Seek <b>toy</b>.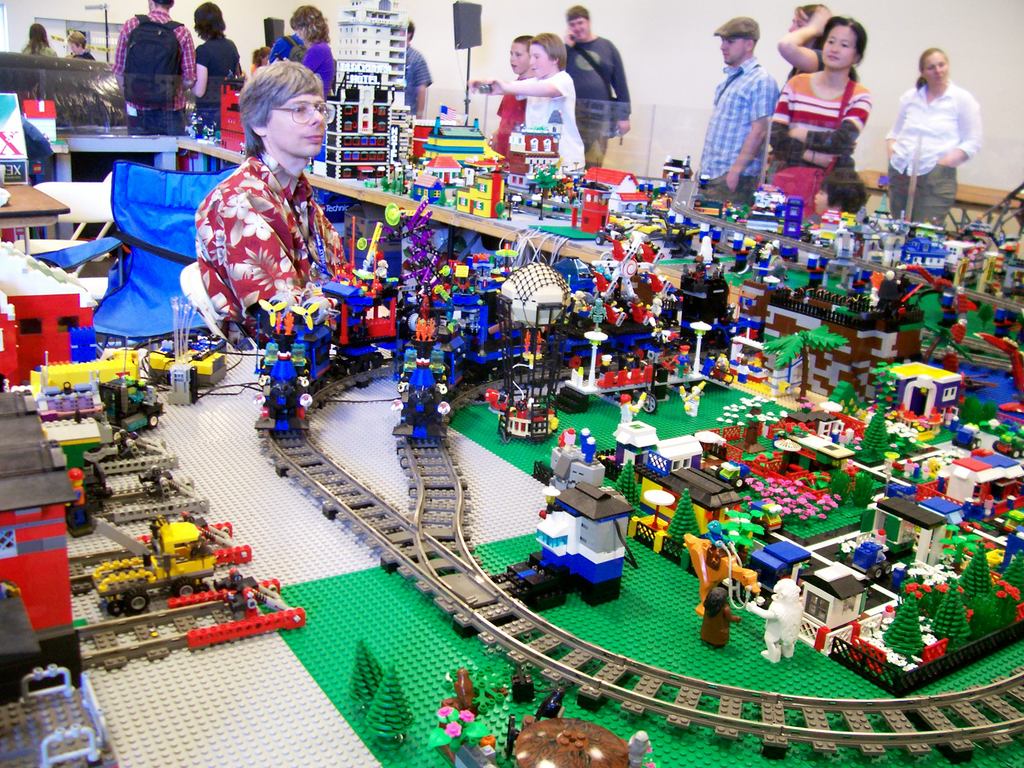
{"x1": 508, "y1": 484, "x2": 637, "y2": 612}.
